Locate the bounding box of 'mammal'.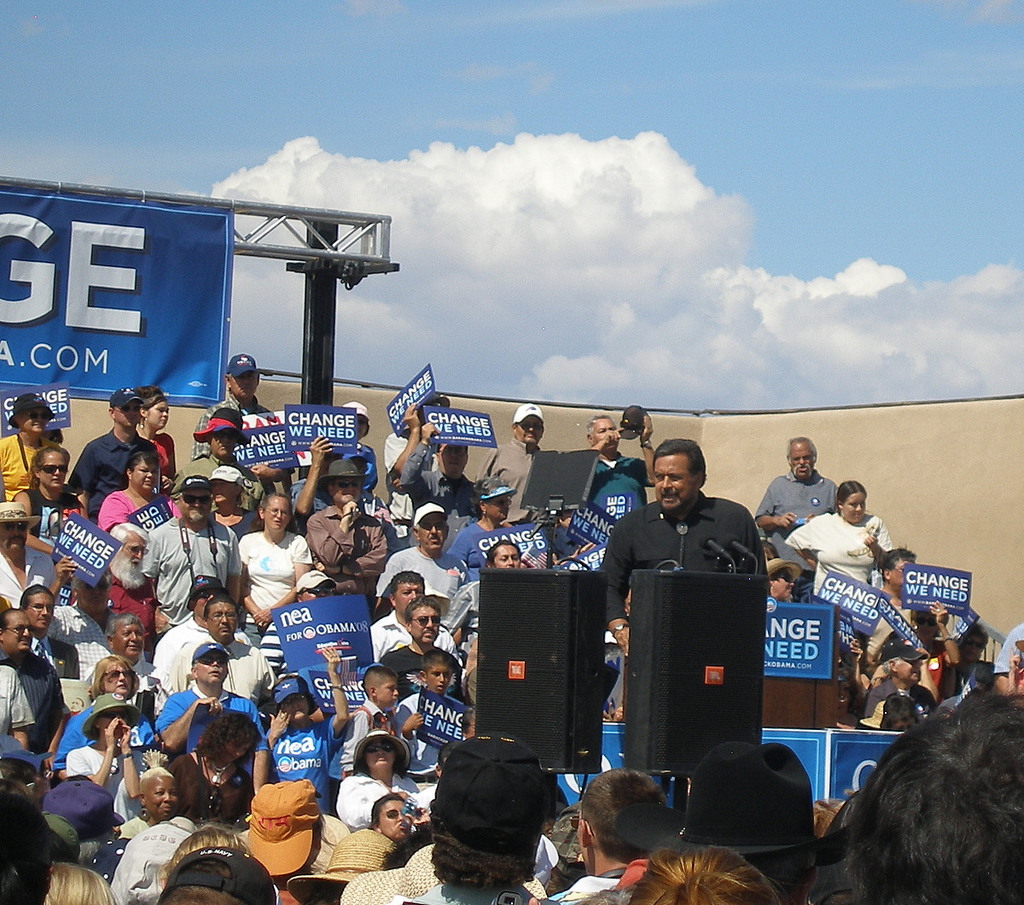
Bounding box: [151, 844, 273, 904].
